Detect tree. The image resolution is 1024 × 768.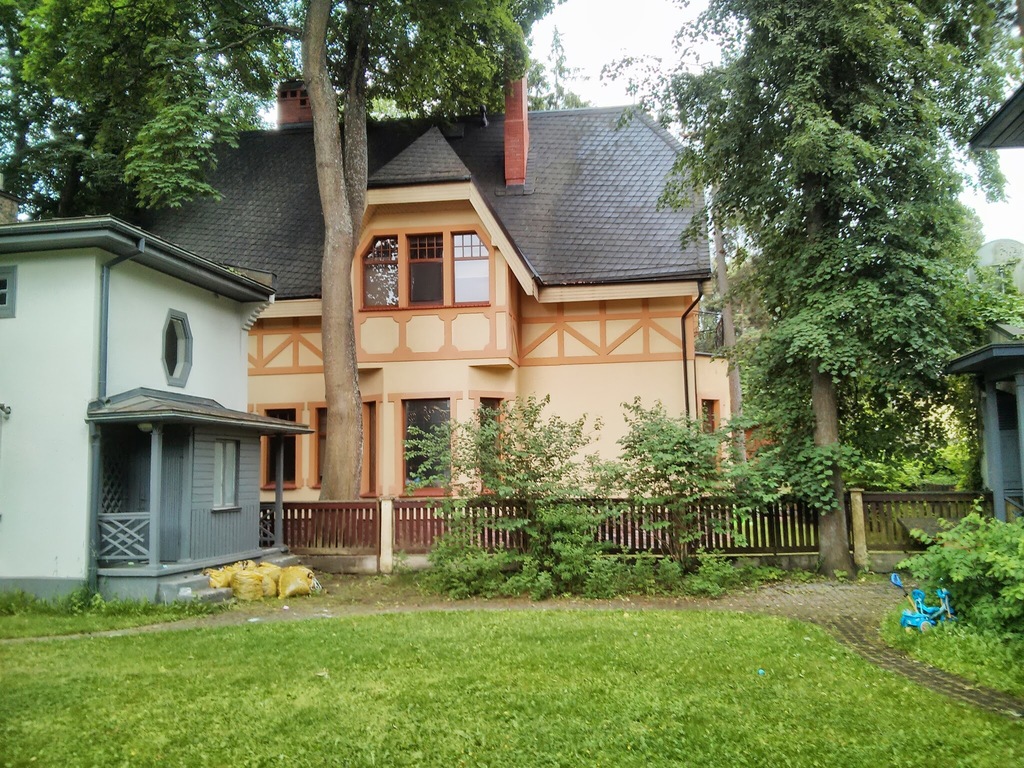
x1=682, y1=24, x2=996, y2=565.
